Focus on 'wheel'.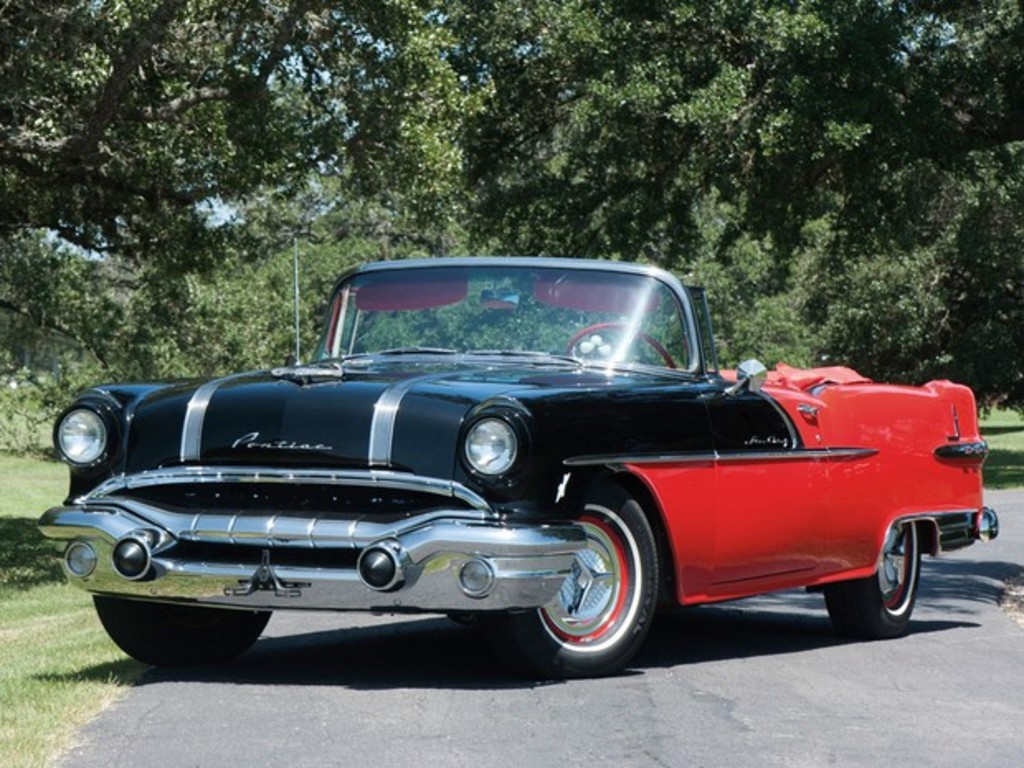
Focused at 97,595,271,667.
